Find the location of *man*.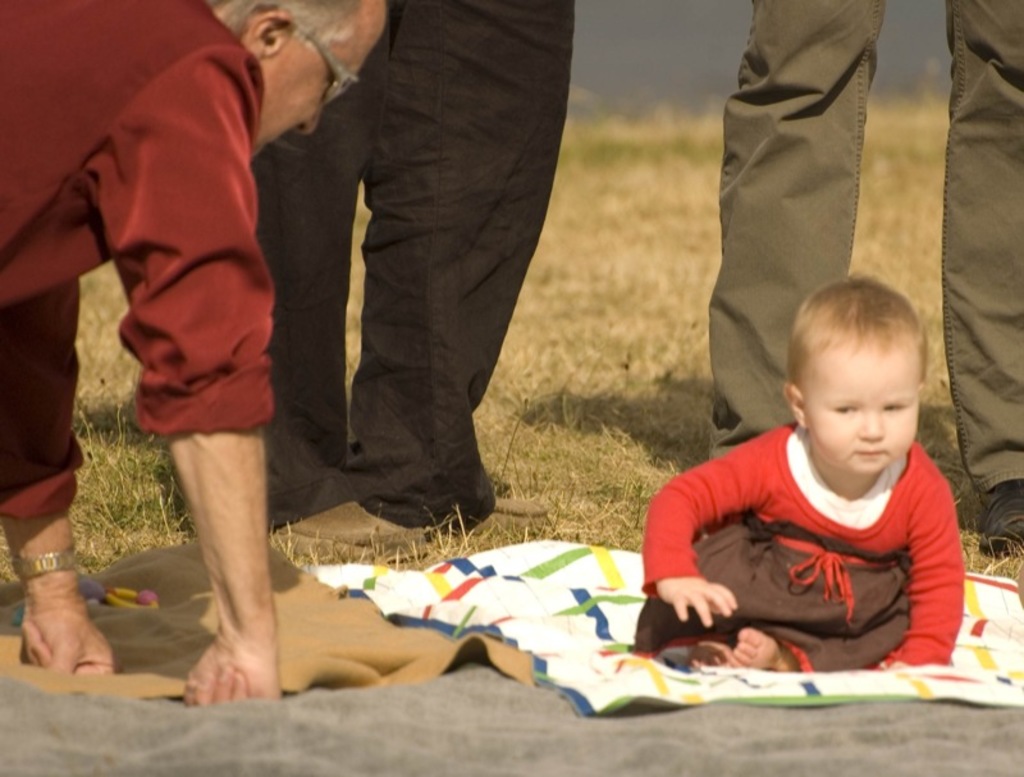
Location: (left=709, top=0, right=1023, bottom=561).
